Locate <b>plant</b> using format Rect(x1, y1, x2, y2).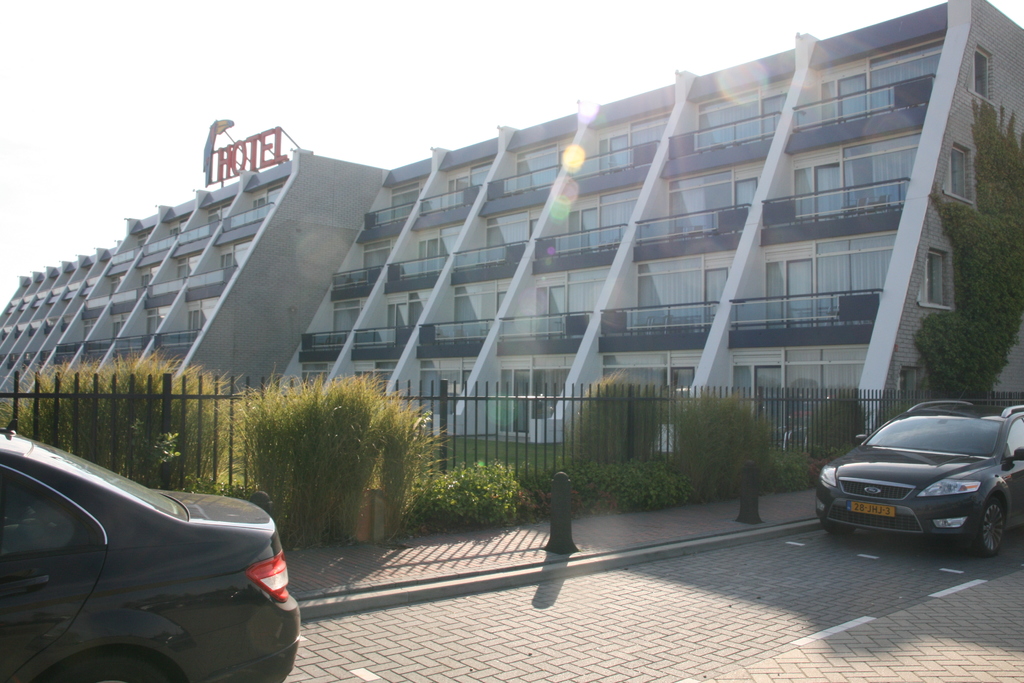
Rect(0, 349, 238, 491).
